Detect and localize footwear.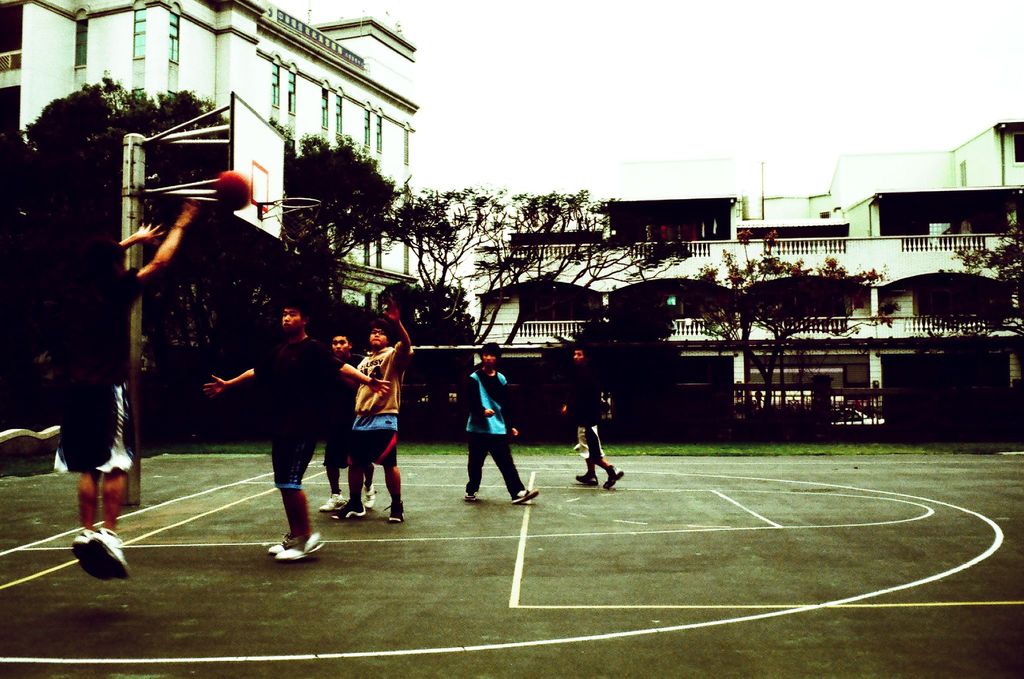
Localized at 264, 526, 306, 557.
